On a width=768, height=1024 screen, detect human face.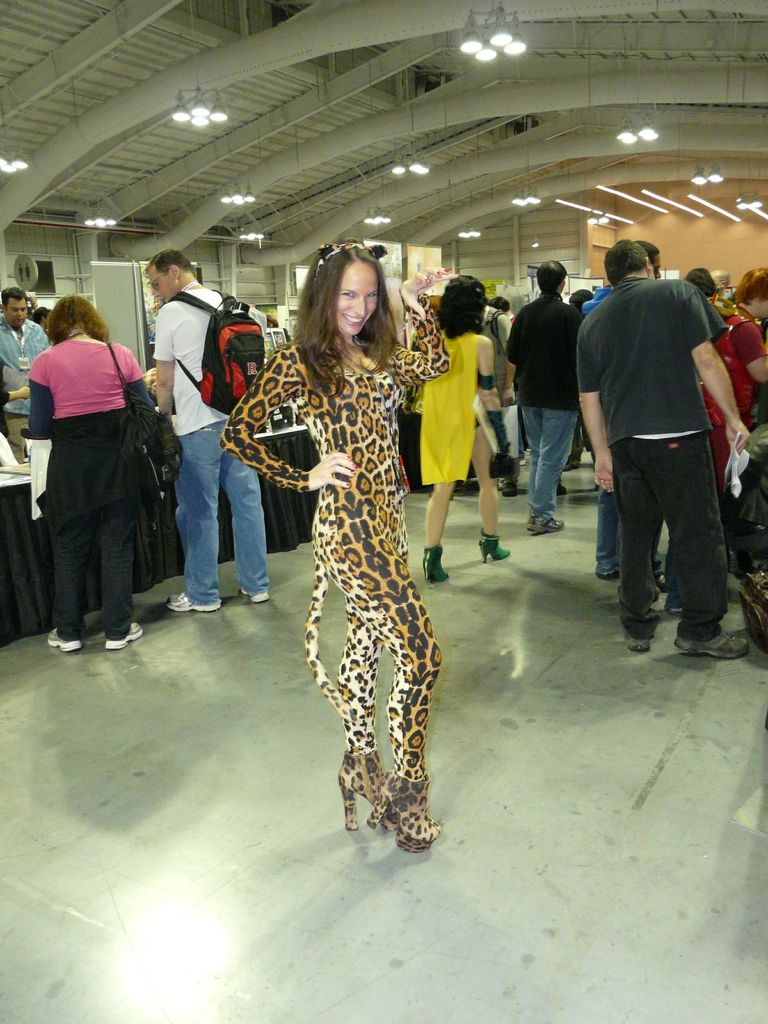
pyautogui.locateOnScreen(337, 258, 382, 338).
